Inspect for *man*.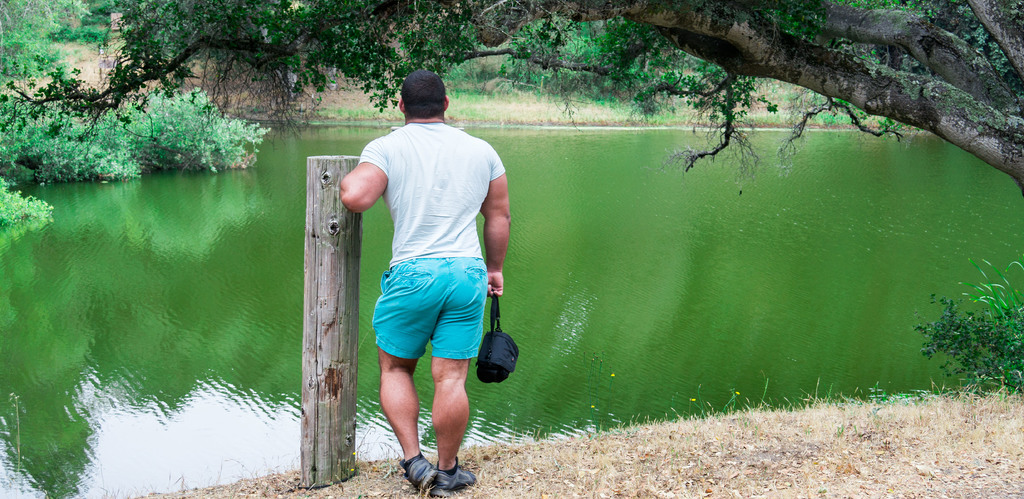
Inspection: bbox=[342, 73, 522, 479].
